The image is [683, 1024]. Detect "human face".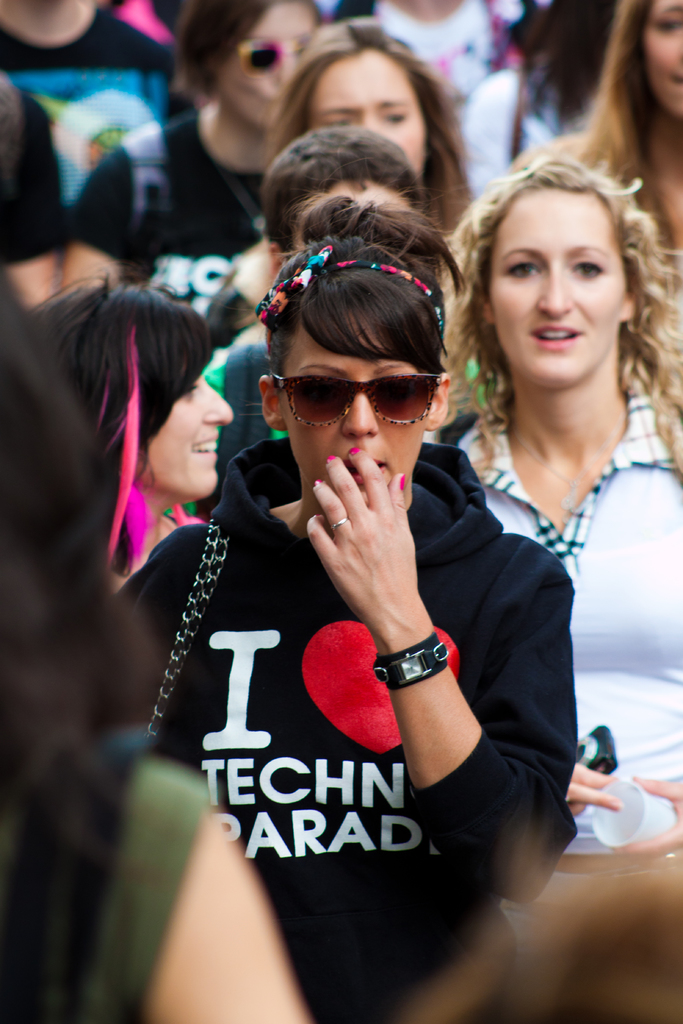
Detection: 490, 186, 626, 386.
